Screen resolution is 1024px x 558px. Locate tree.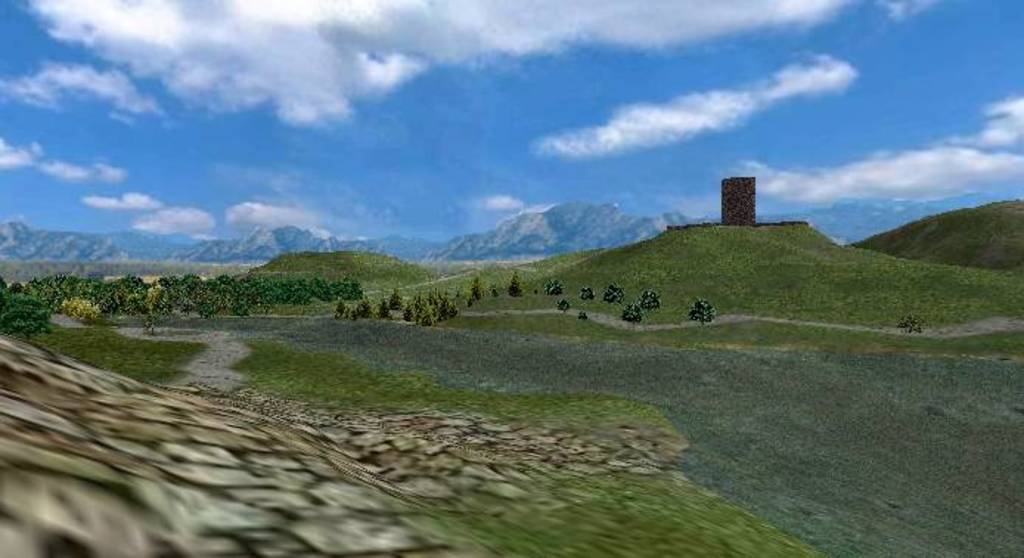
box(0, 294, 53, 340).
